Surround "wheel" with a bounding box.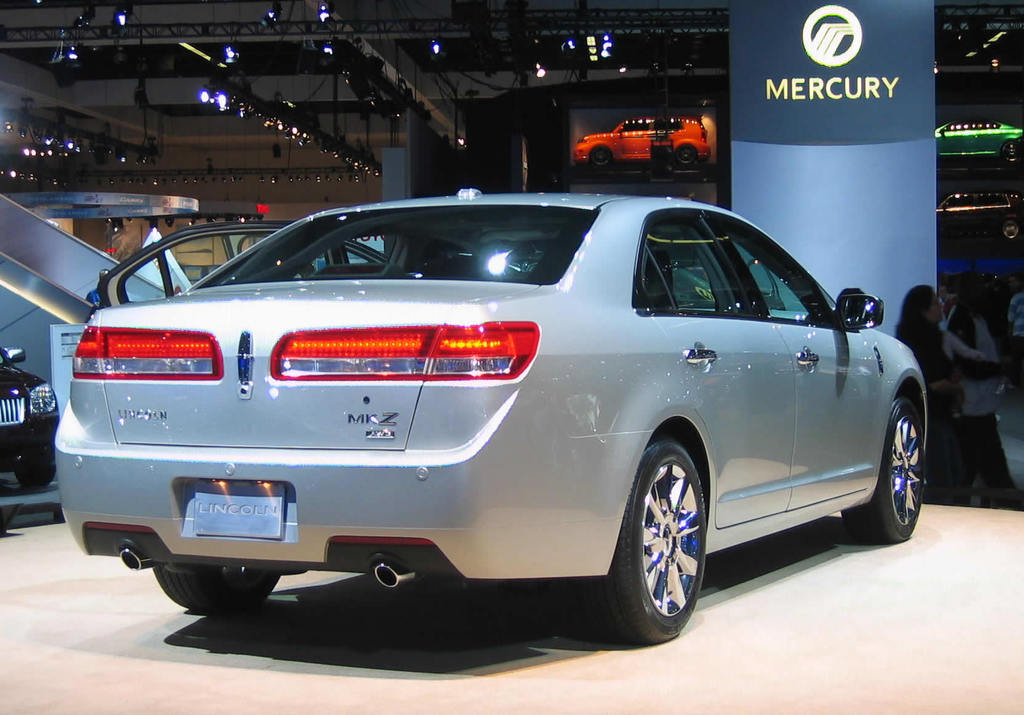
[15, 466, 56, 486].
